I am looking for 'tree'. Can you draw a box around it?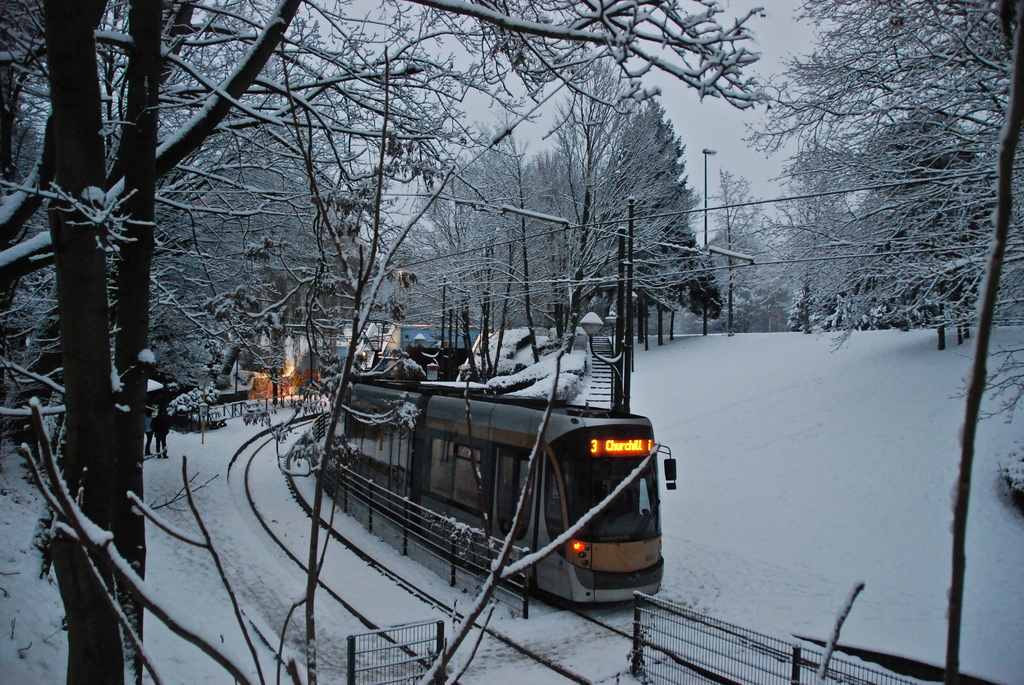
Sure, the bounding box is box(692, 184, 790, 338).
